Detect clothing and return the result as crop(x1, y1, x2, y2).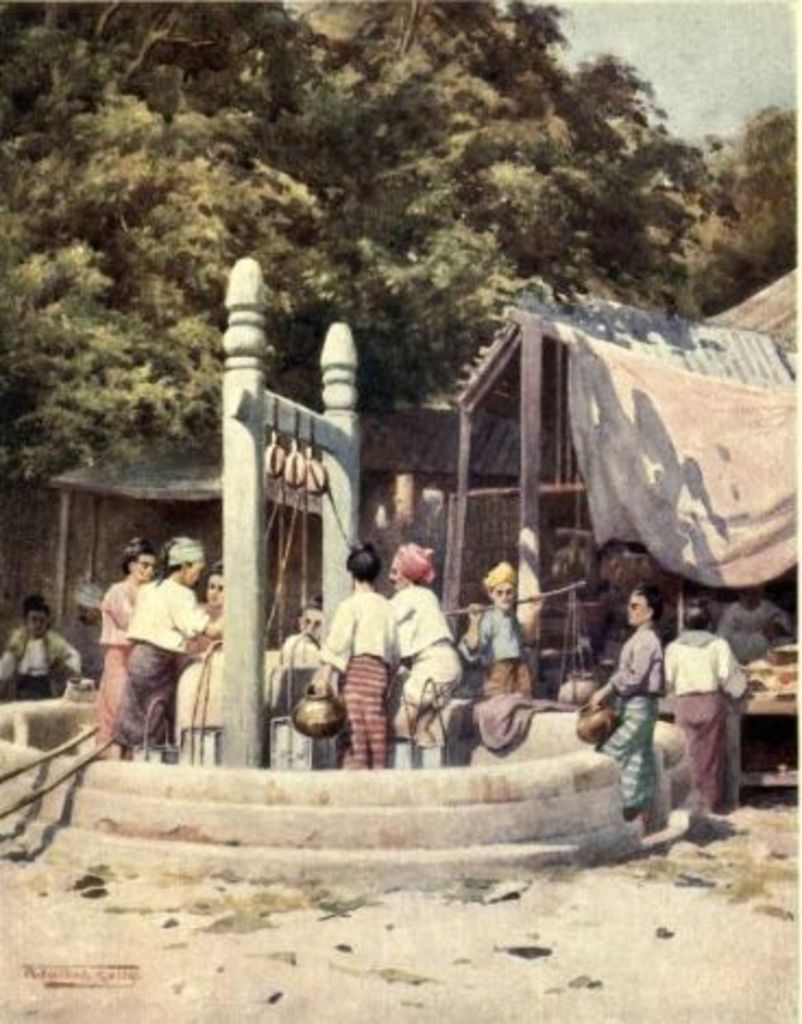
crop(475, 604, 532, 697).
